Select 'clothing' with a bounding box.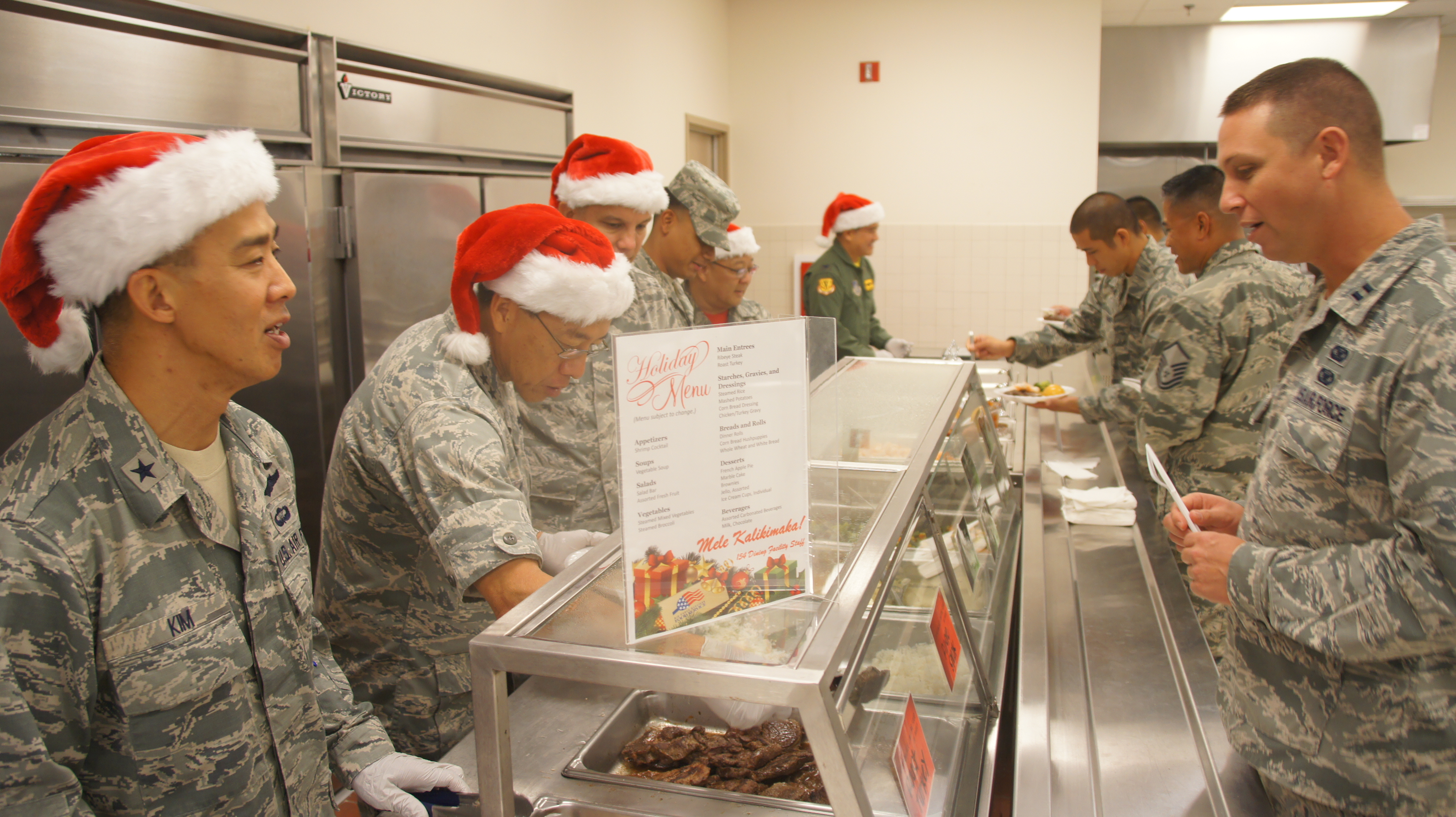
[left=97, top=89, right=196, bottom=240].
